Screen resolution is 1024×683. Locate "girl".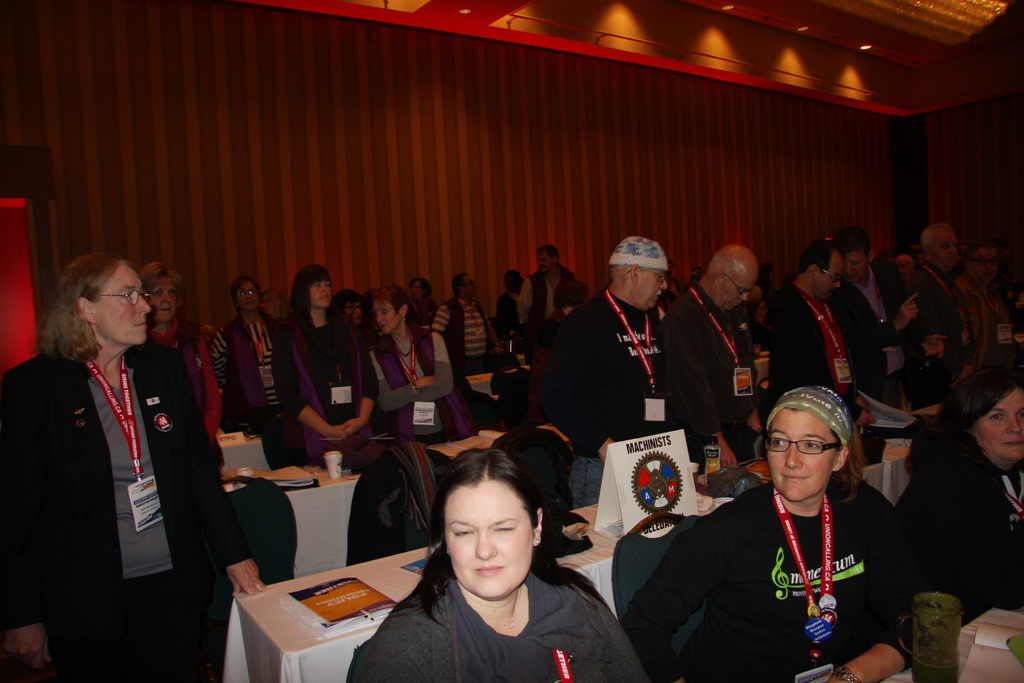
x1=259, y1=281, x2=289, y2=329.
